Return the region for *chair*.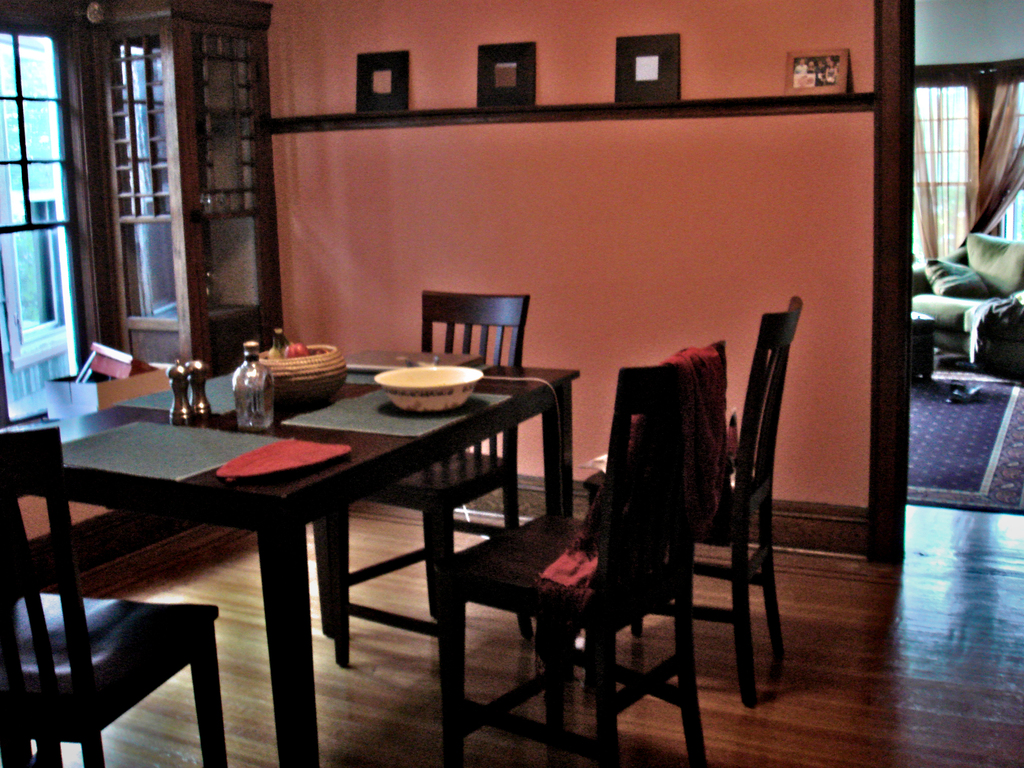
<box>332,289,531,667</box>.
